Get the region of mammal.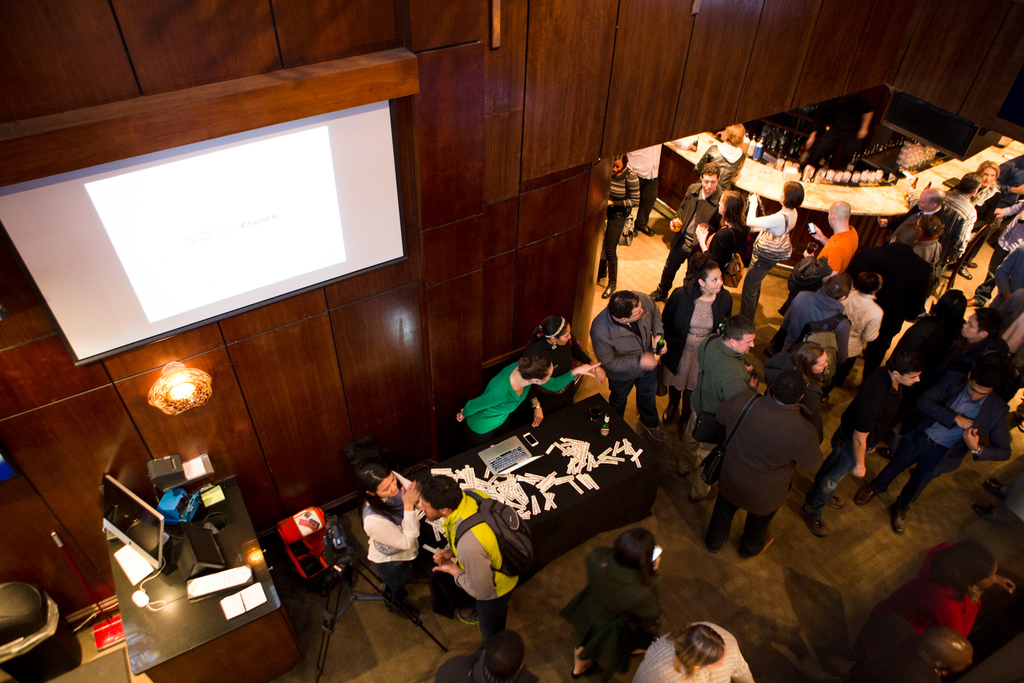
746:178:803:324.
